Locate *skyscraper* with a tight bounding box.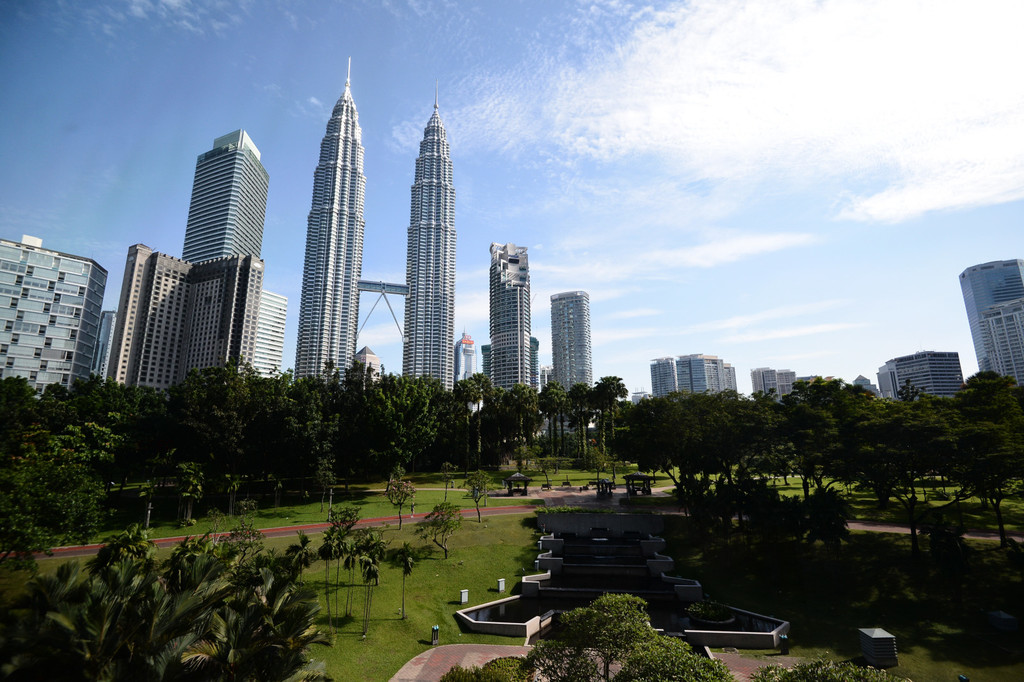
545/289/593/388.
